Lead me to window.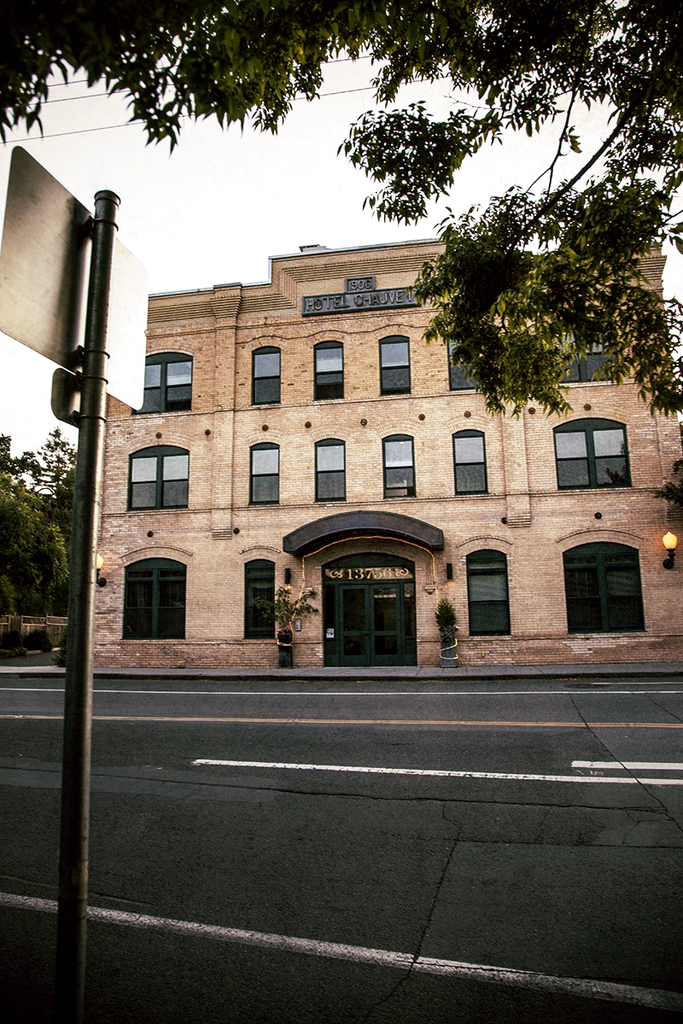
Lead to (567,541,643,640).
